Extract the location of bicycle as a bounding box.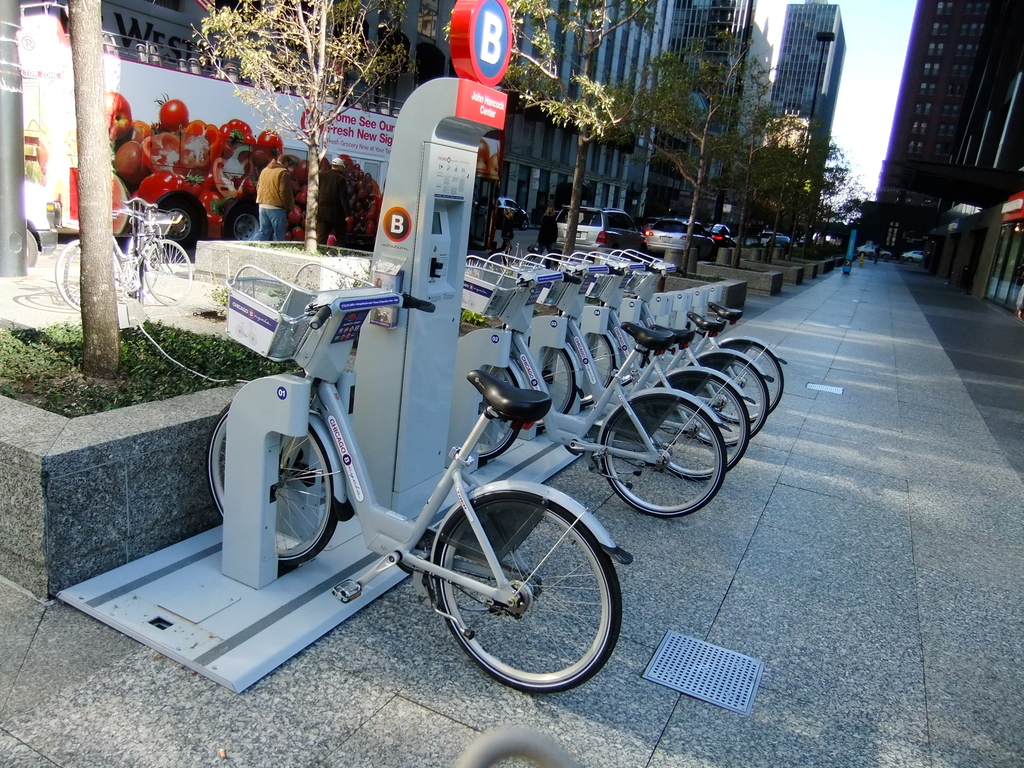
Rect(210, 257, 636, 691).
